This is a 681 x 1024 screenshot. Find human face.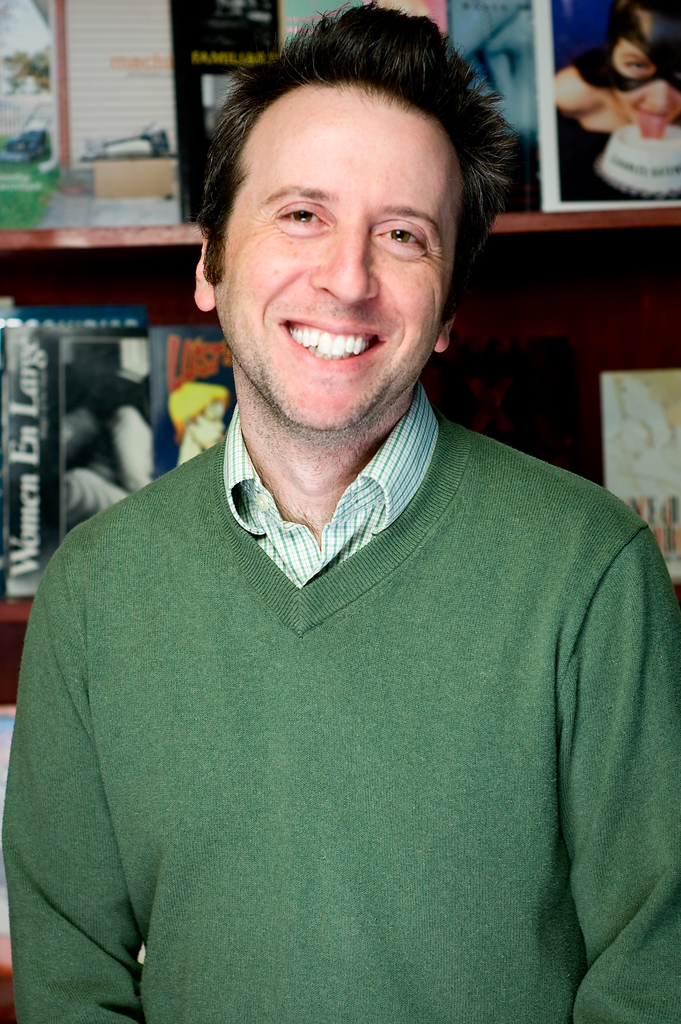
Bounding box: {"left": 218, "top": 94, "right": 464, "bottom": 431}.
